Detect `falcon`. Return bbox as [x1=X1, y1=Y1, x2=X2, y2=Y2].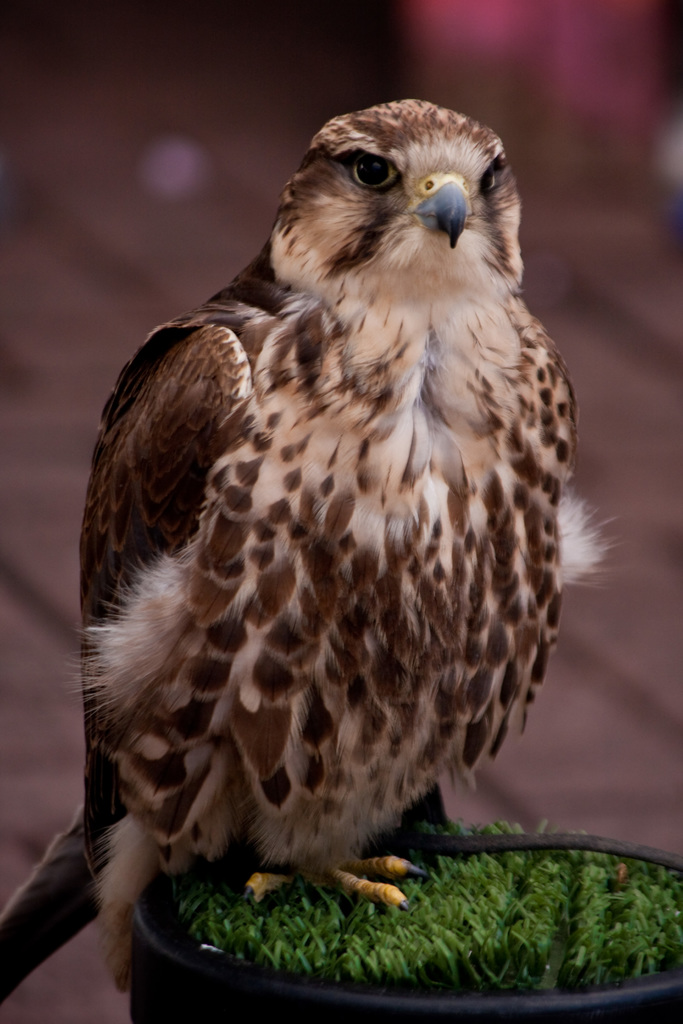
[x1=0, y1=99, x2=617, y2=1000].
